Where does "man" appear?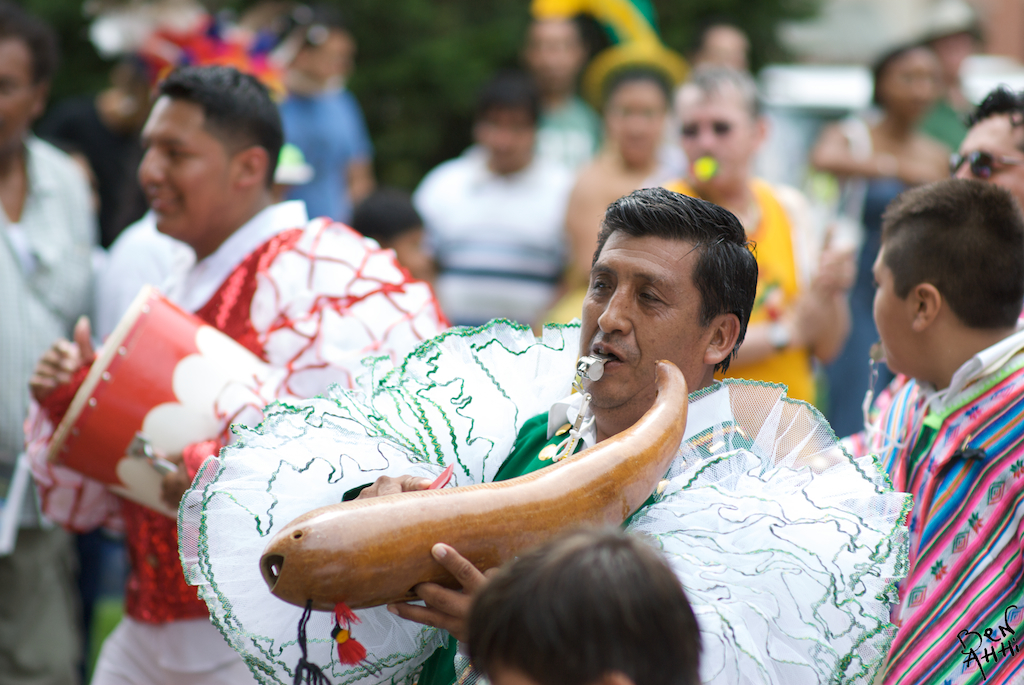
Appears at 642/65/867/411.
